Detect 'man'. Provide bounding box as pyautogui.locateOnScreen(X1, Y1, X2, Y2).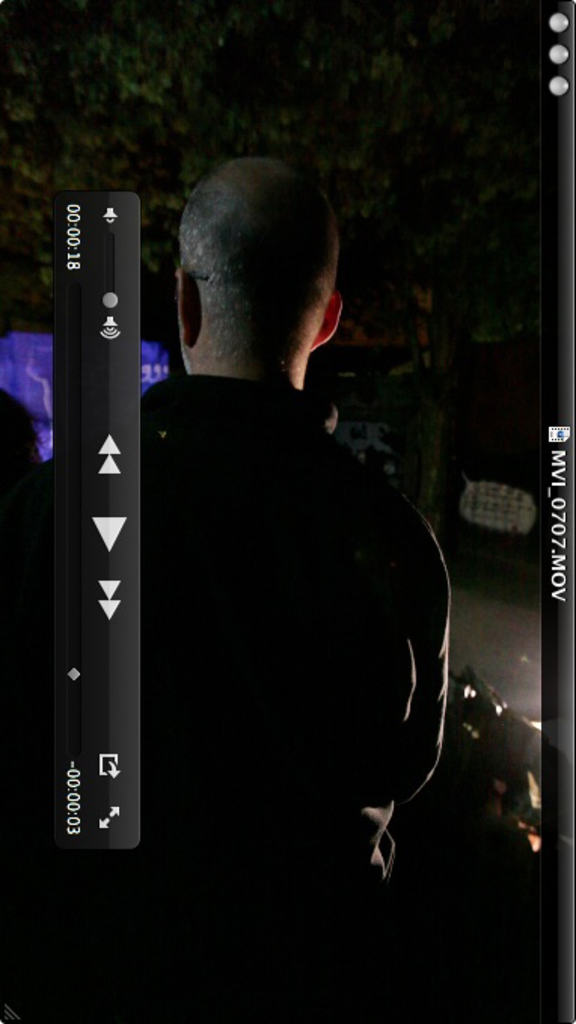
pyautogui.locateOnScreen(106, 152, 422, 766).
